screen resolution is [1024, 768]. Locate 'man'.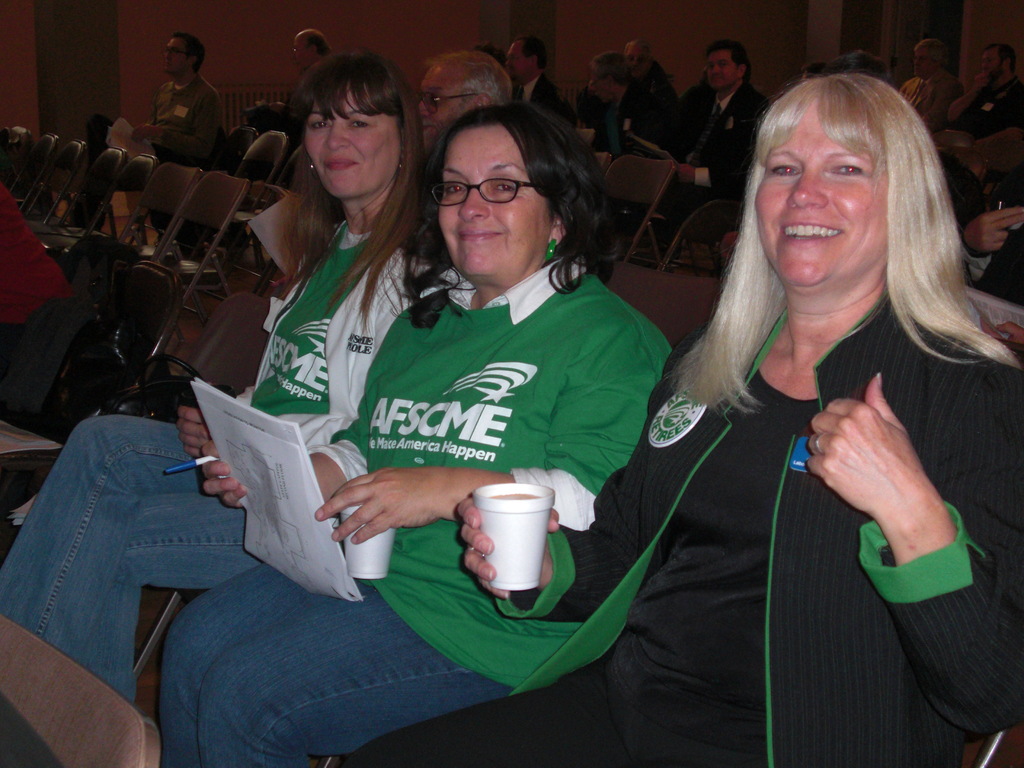
<region>584, 50, 669, 257</region>.
